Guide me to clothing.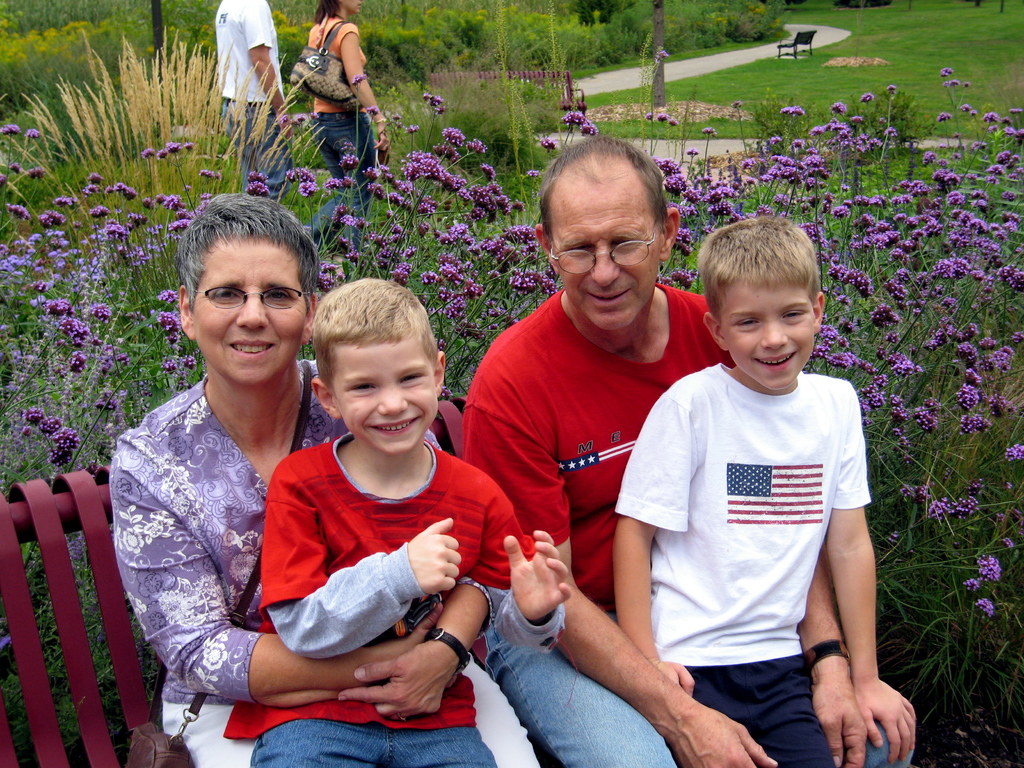
Guidance: BBox(615, 365, 872, 767).
